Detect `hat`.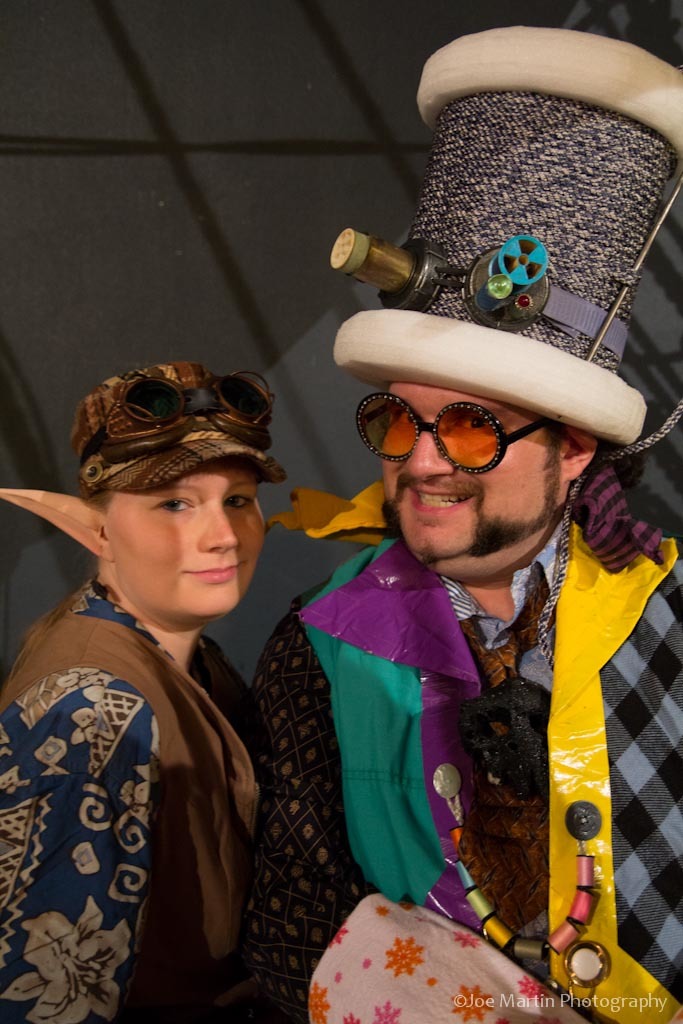
Detected at locate(325, 26, 682, 446).
